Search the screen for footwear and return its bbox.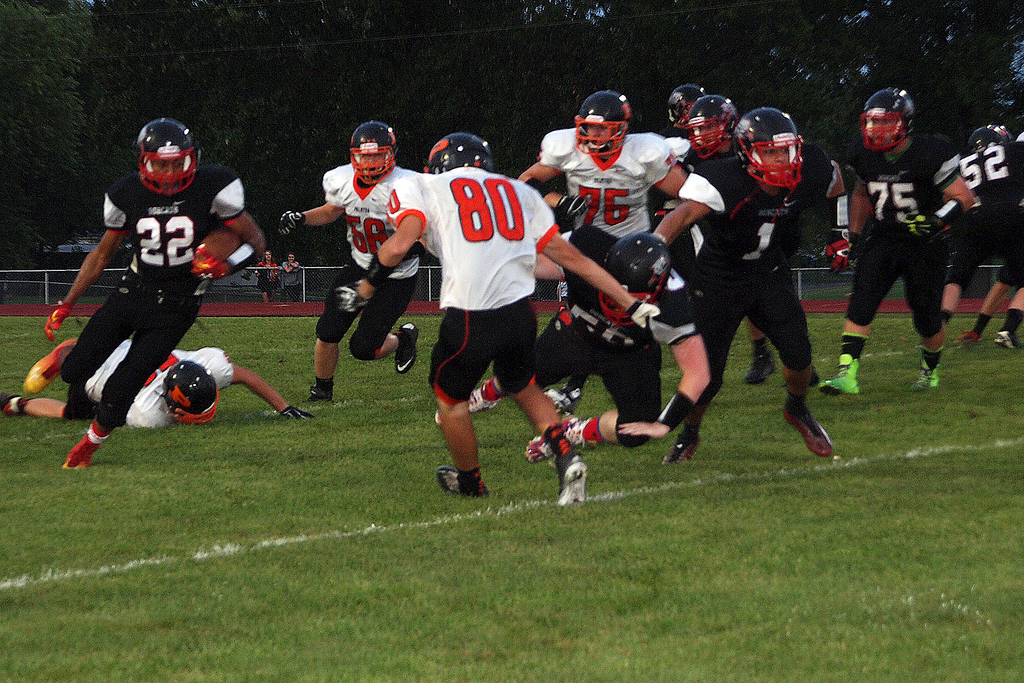
Found: [817,352,858,394].
